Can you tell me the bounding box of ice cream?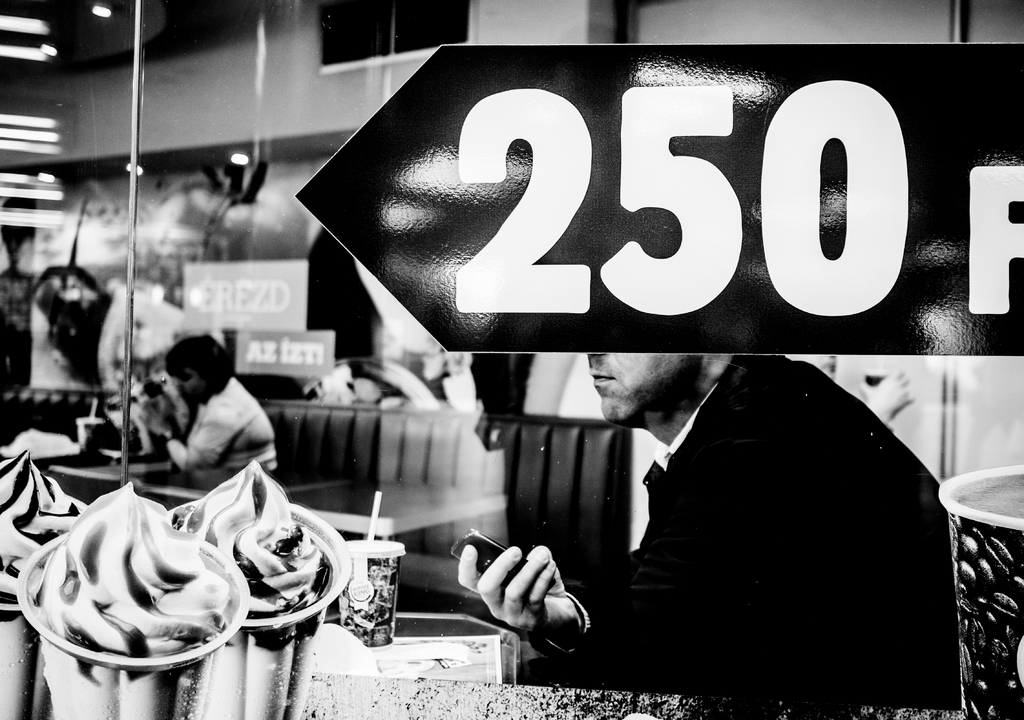
[0,439,83,719].
